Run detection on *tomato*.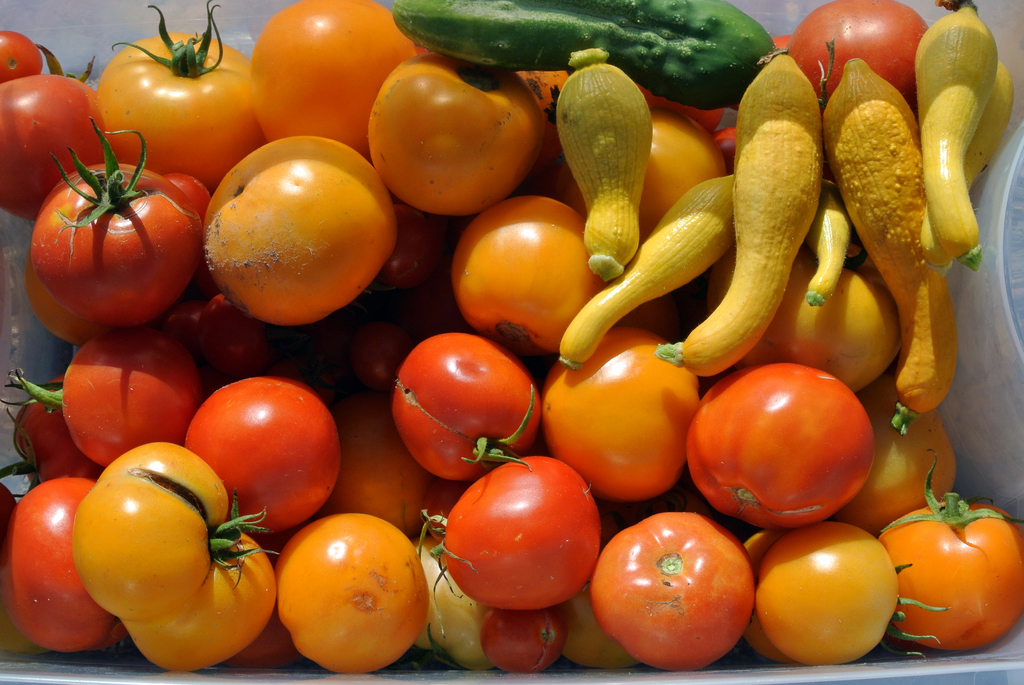
Result: region(538, 321, 703, 497).
